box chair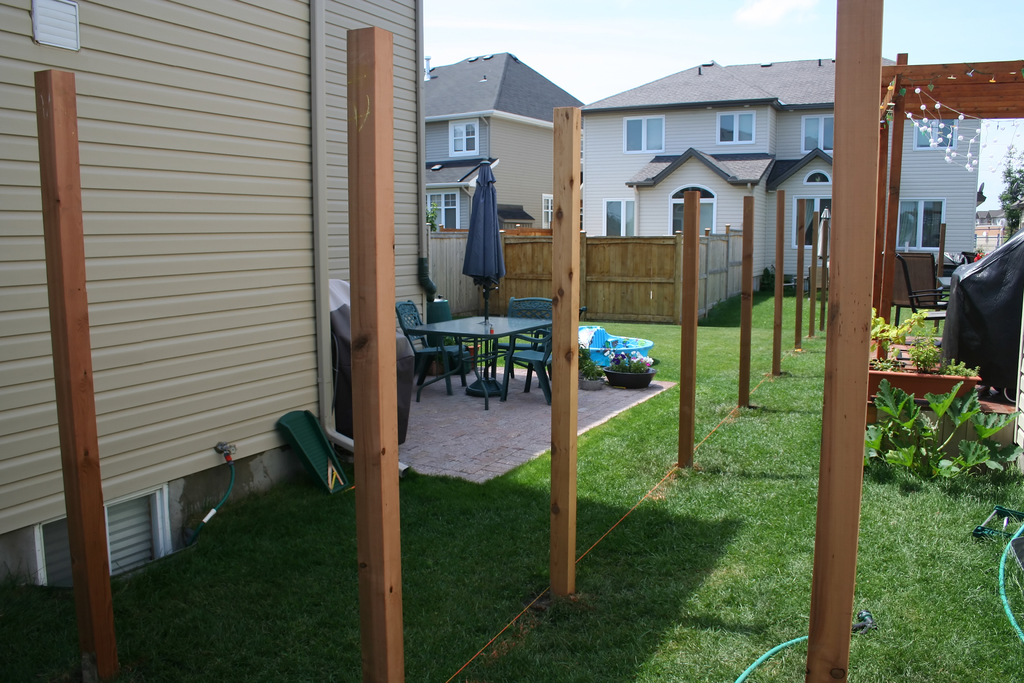
x1=491, y1=295, x2=554, y2=367
